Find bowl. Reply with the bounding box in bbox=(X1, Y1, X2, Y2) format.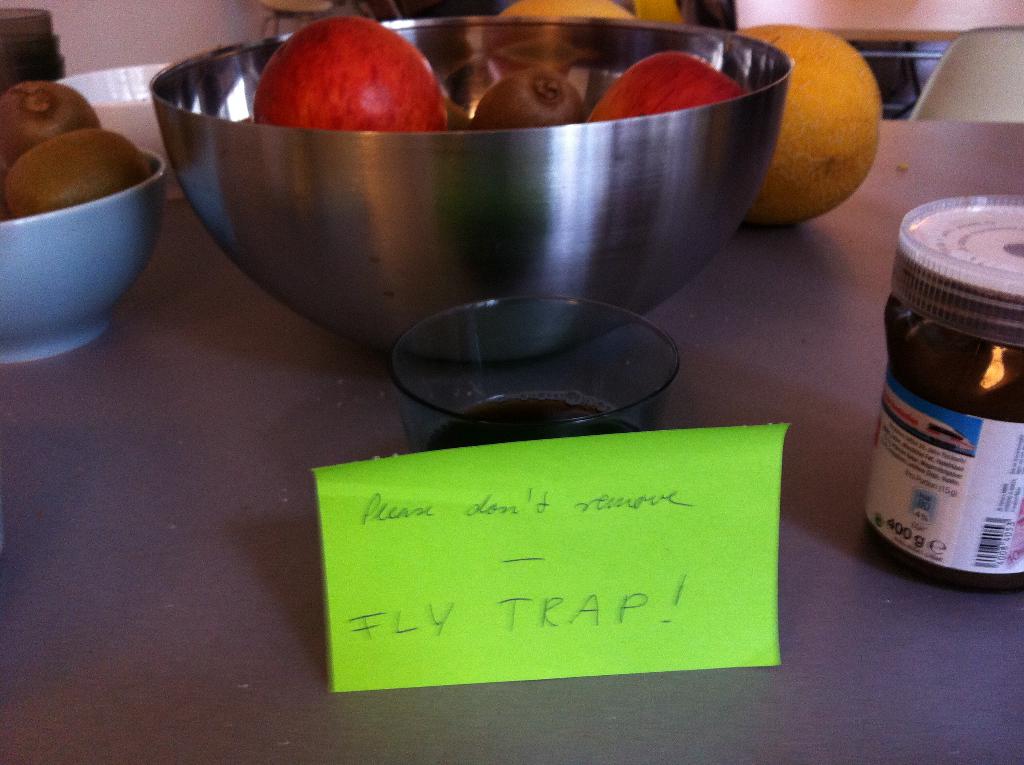
bbox=(195, 47, 803, 341).
